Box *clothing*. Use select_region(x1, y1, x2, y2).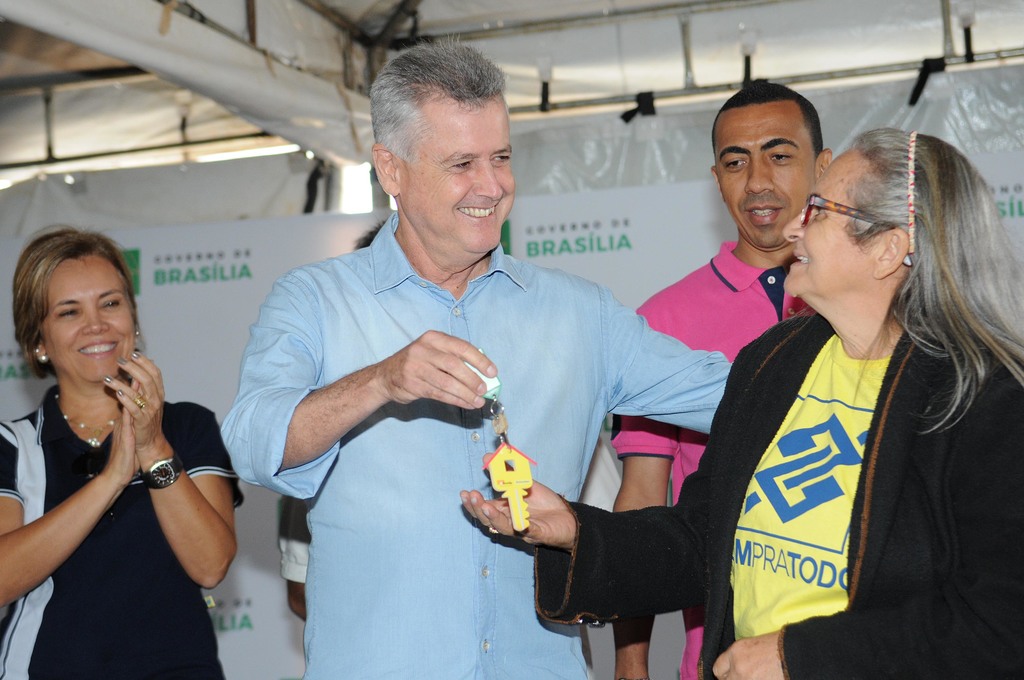
select_region(2, 382, 260, 679).
